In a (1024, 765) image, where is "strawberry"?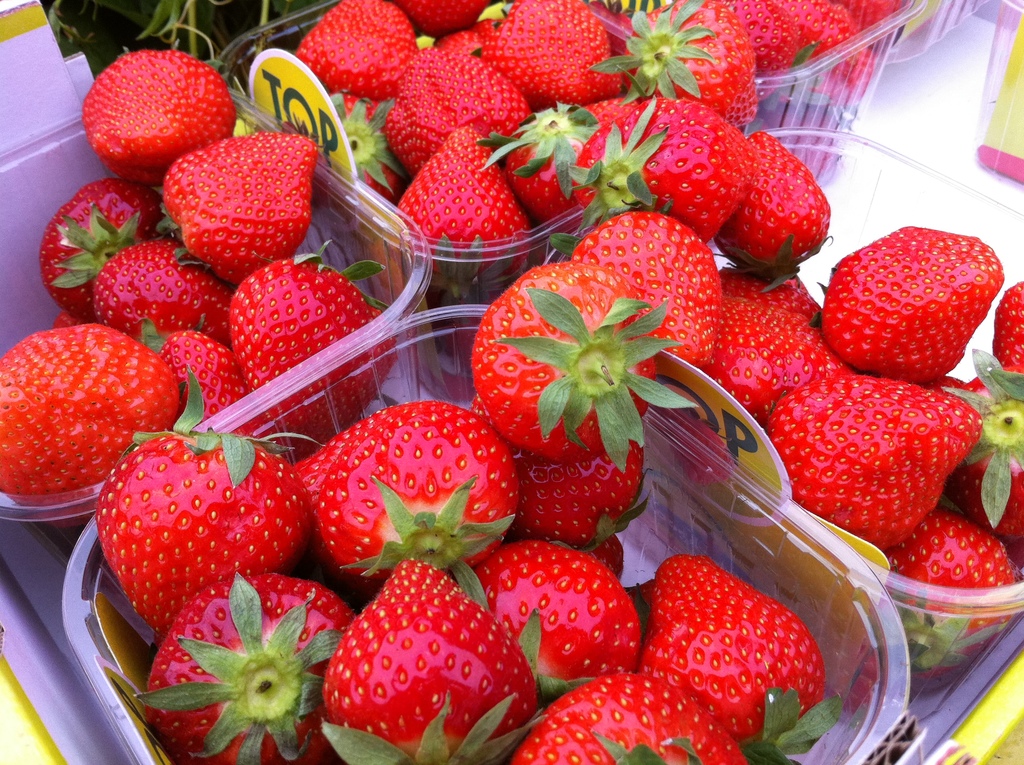
bbox(956, 368, 1023, 538).
